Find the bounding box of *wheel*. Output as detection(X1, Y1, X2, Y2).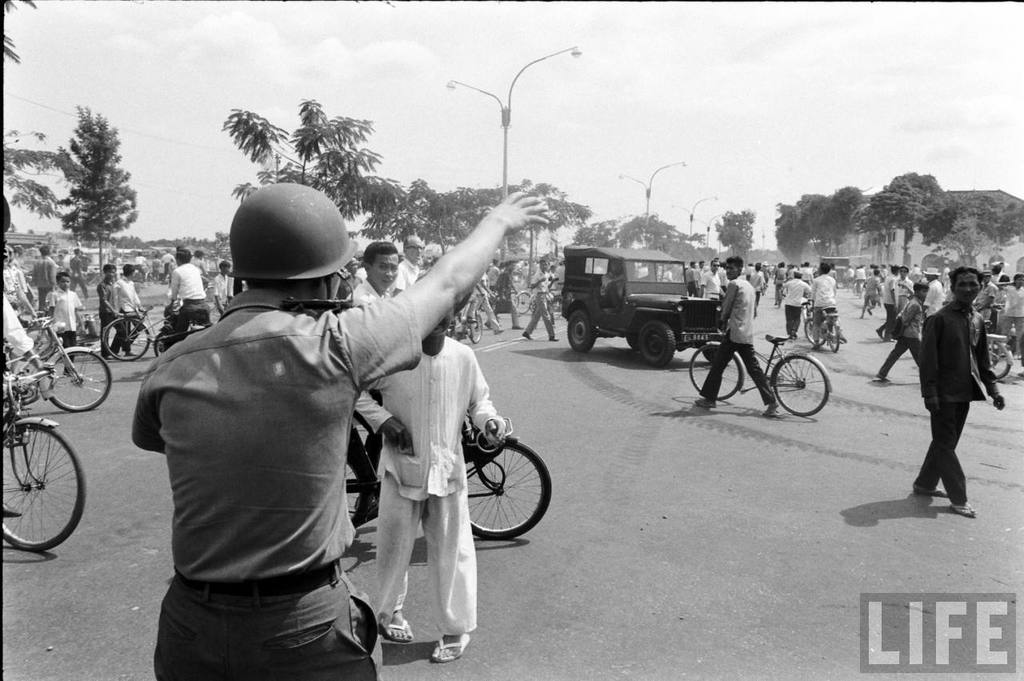
detection(989, 341, 1011, 378).
